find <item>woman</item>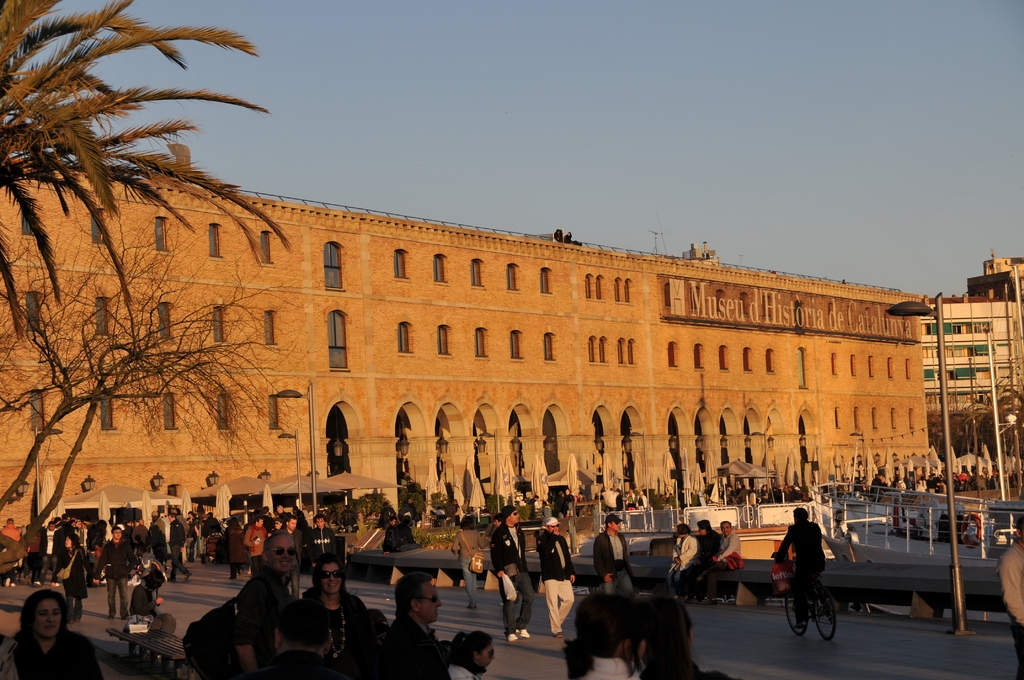
[303, 557, 367, 679]
